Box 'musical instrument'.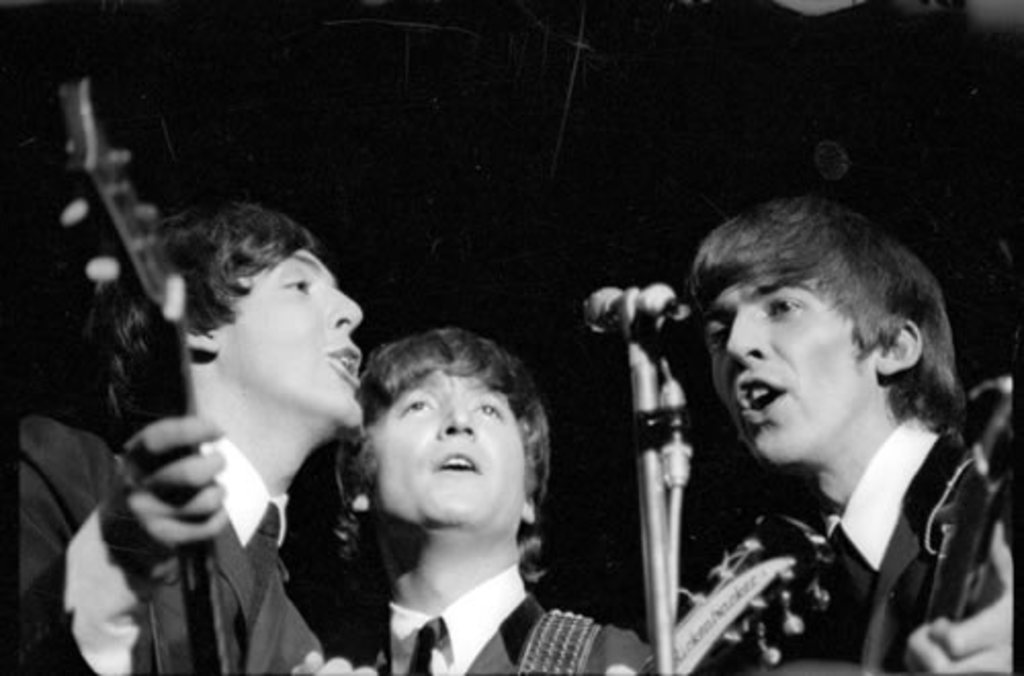
box(893, 365, 1022, 674).
